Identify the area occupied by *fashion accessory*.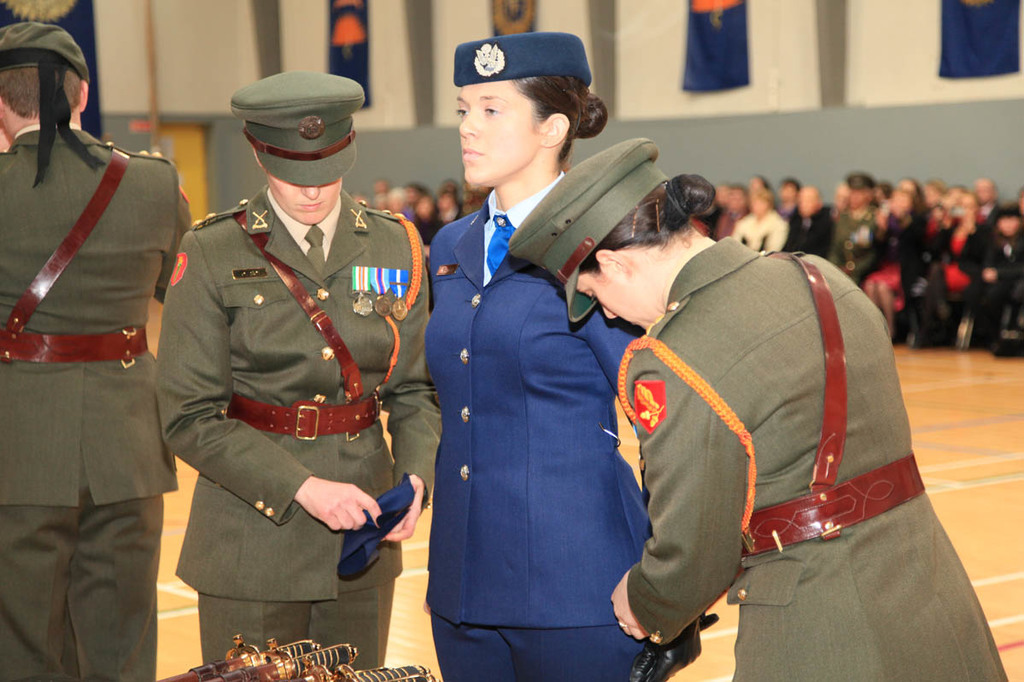
Area: detection(334, 469, 421, 578).
